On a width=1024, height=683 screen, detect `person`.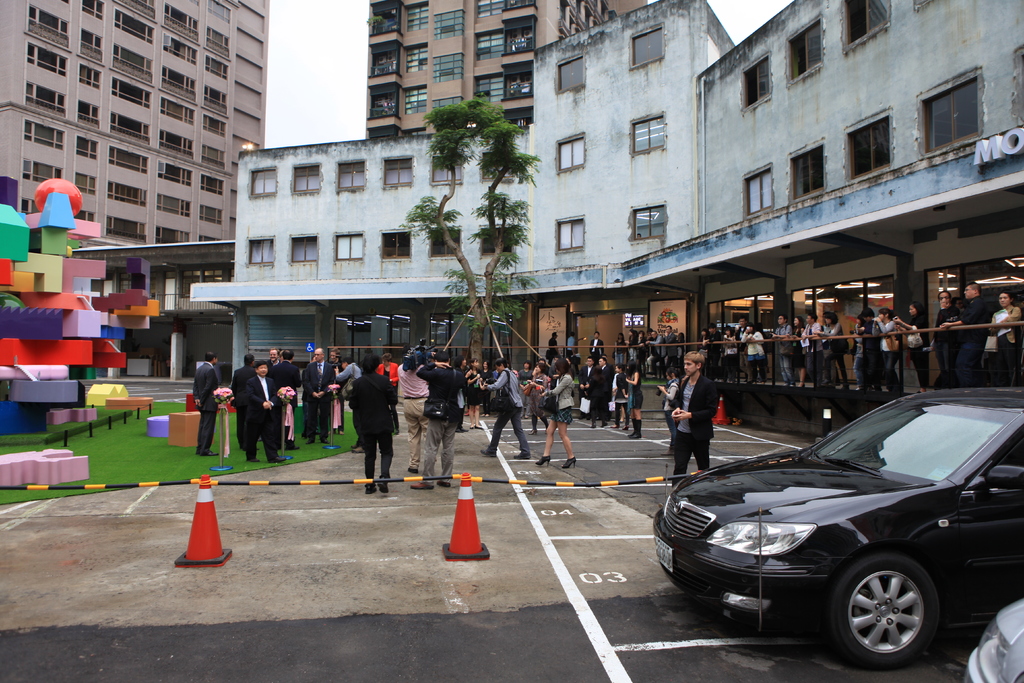
box(354, 351, 397, 492).
